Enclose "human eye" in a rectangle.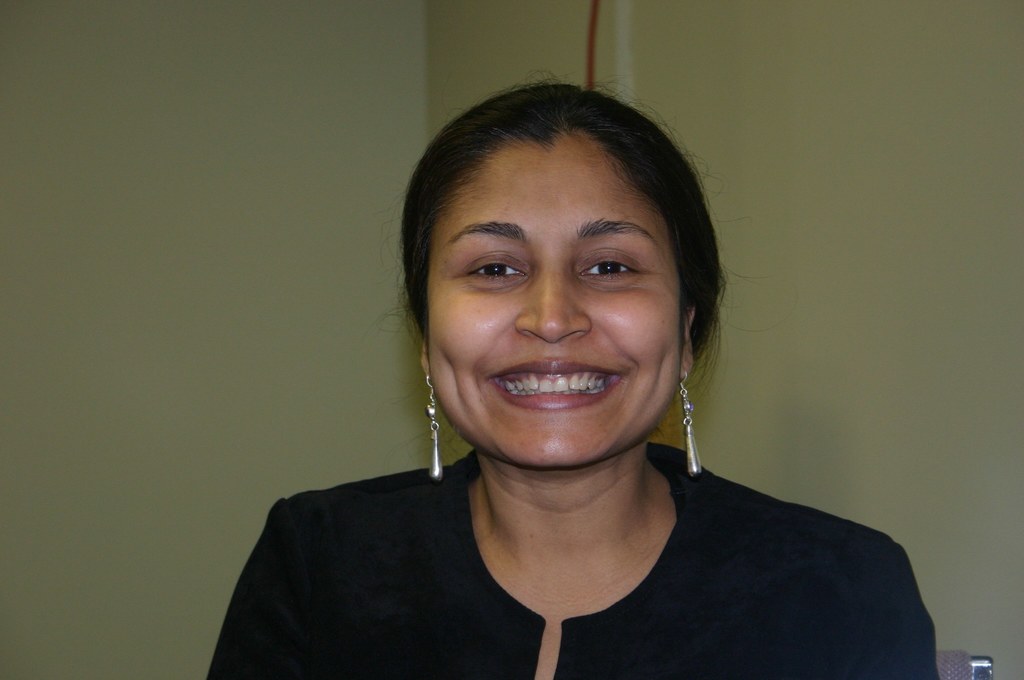
x1=461 y1=252 x2=530 y2=287.
